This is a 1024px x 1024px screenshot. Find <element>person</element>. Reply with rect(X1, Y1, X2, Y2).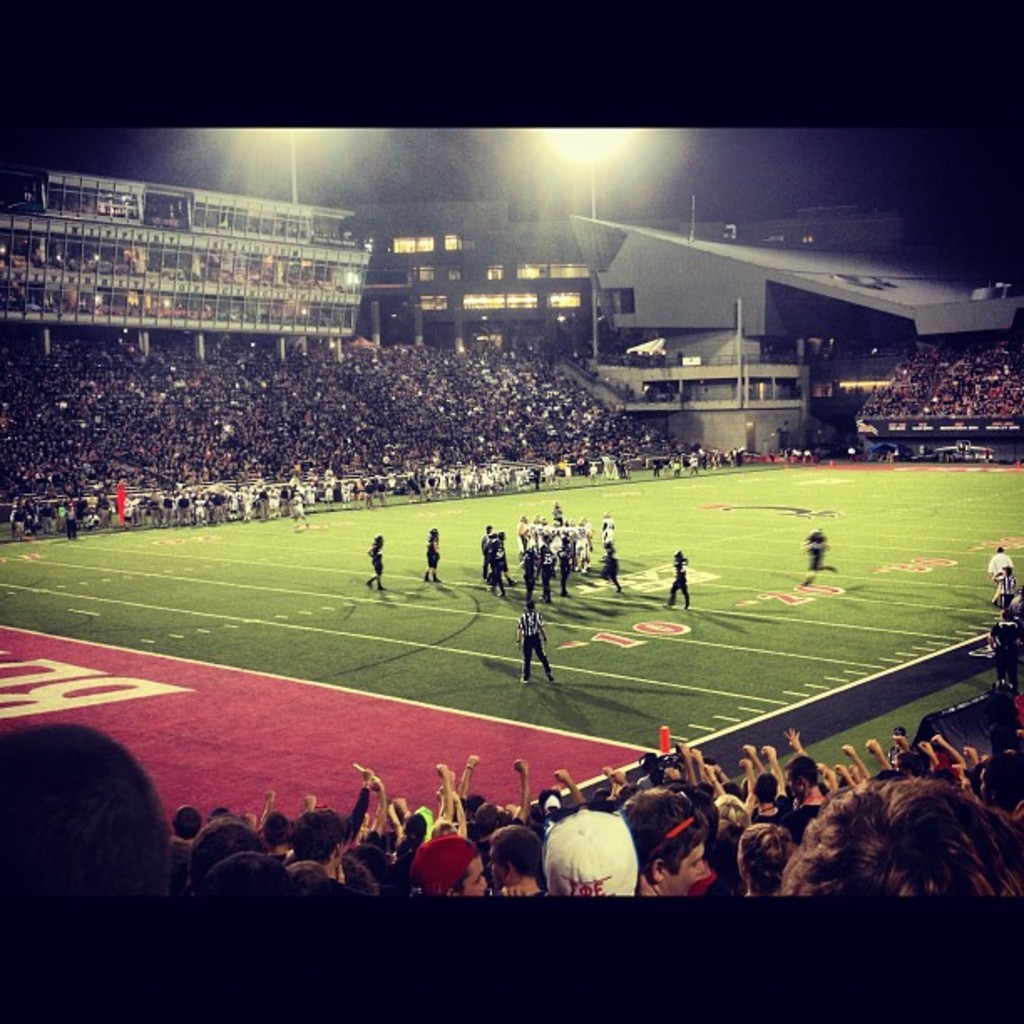
rect(658, 547, 694, 609).
